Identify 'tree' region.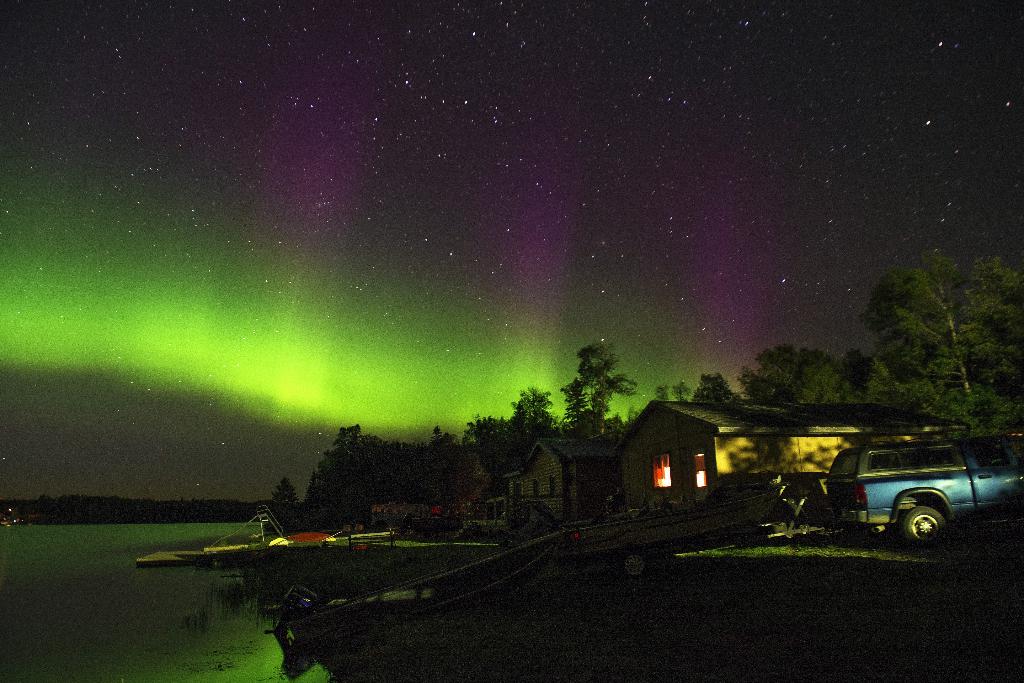
Region: pyautogui.locateOnScreen(691, 370, 744, 419).
